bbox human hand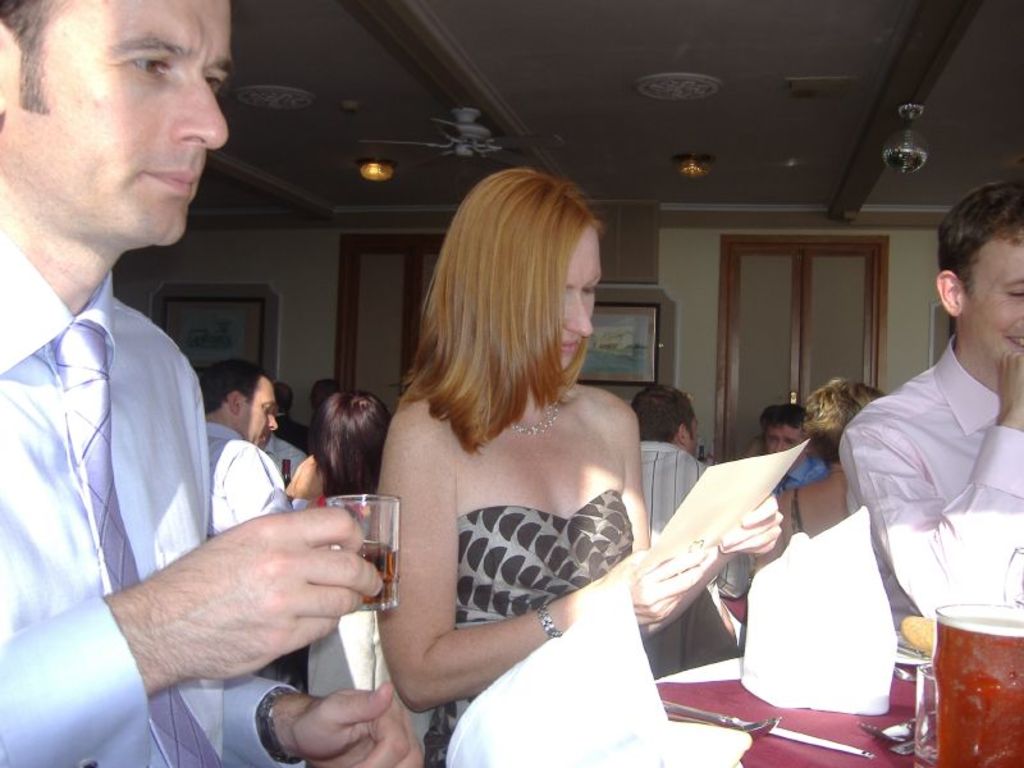
<bbox>138, 506, 392, 682</bbox>
